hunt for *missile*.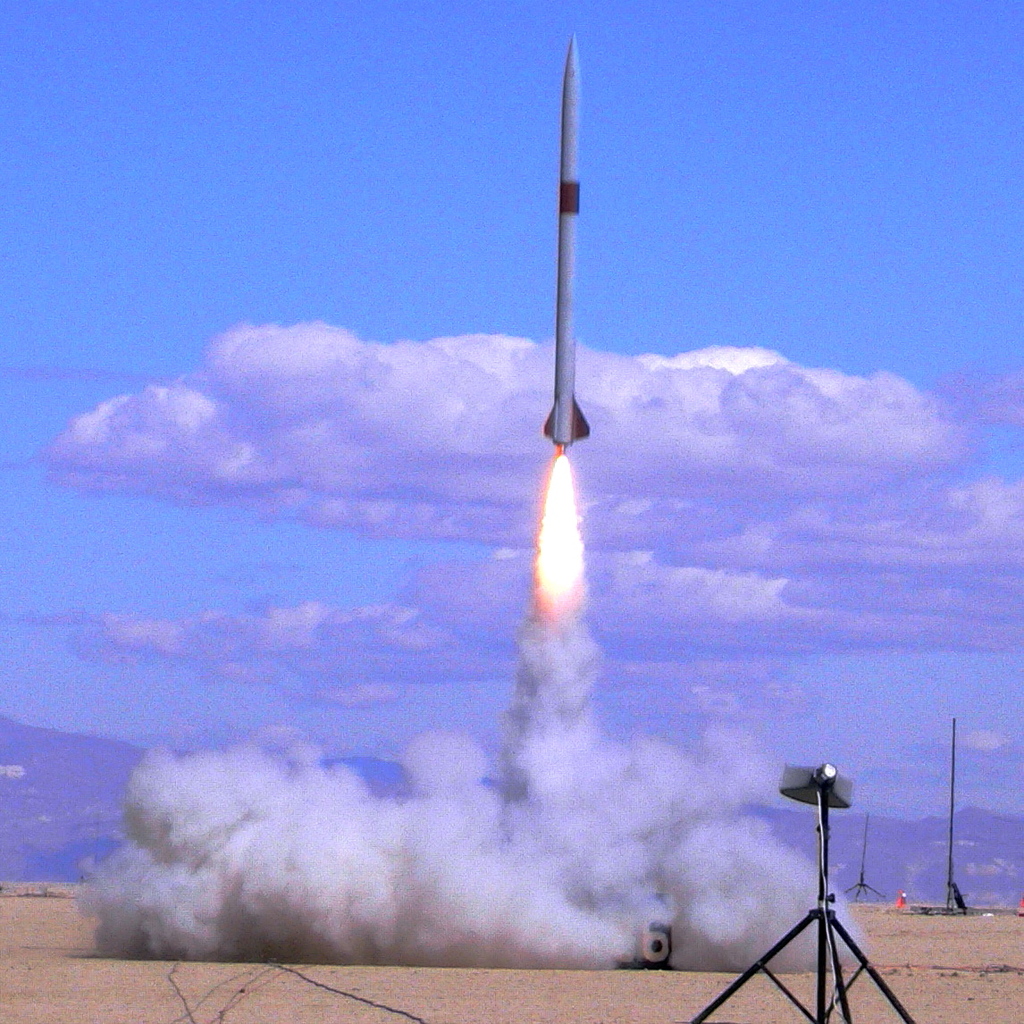
Hunted down at bbox=(539, 29, 591, 445).
